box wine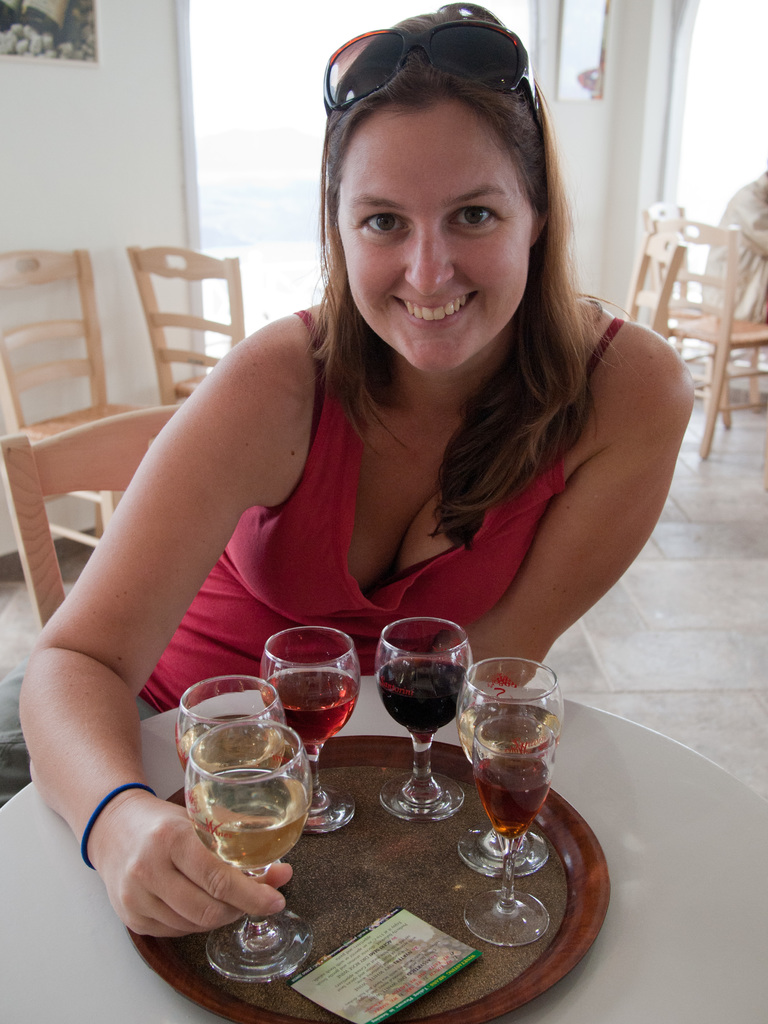
262:671:369:755
